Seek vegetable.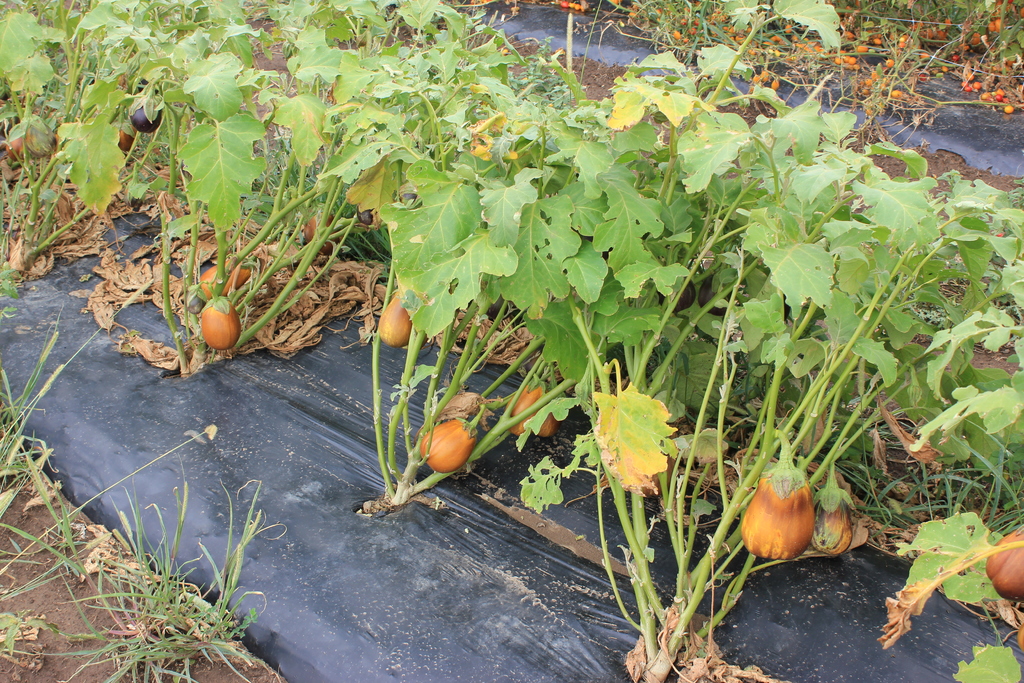
<bbox>815, 454, 857, 552</bbox>.
